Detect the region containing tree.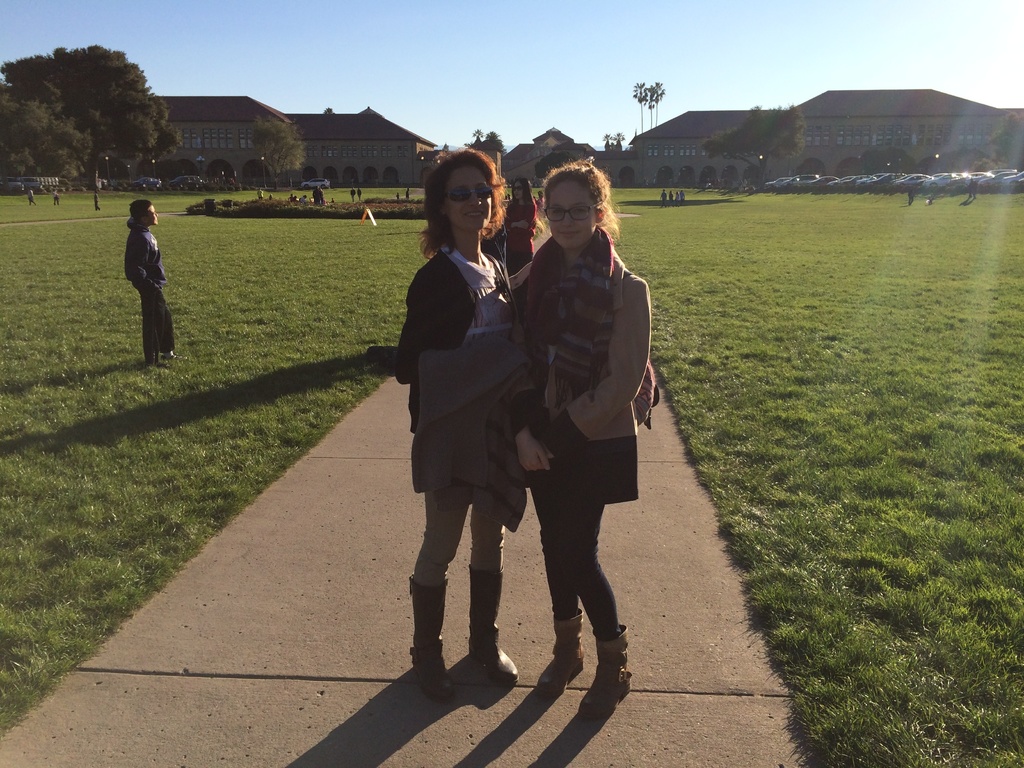
<region>0, 38, 180, 195</region>.
